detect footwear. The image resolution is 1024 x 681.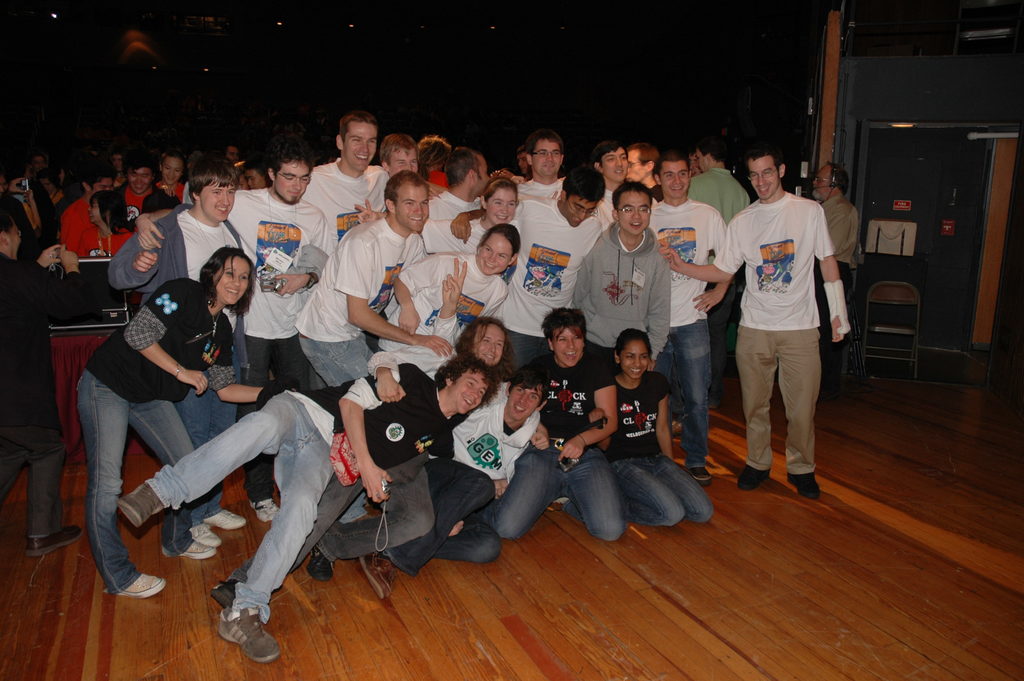
bbox(737, 469, 771, 488).
